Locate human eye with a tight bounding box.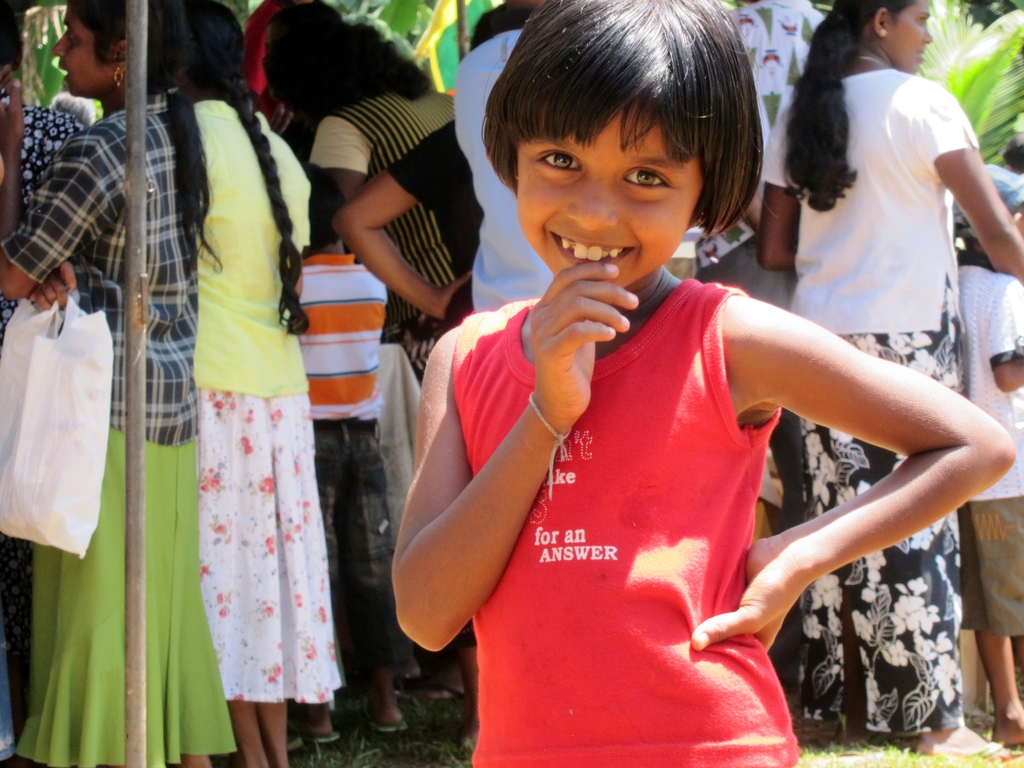
region(67, 28, 75, 42).
